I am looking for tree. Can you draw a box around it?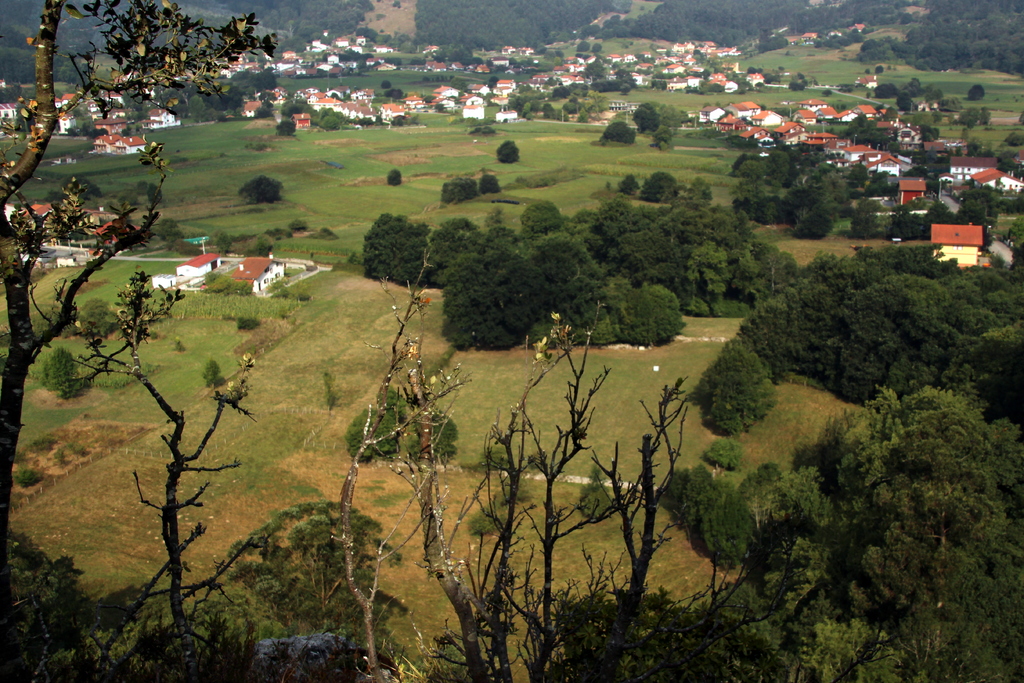
Sure, the bounding box is <bbox>967, 85, 986, 102</bbox>.
